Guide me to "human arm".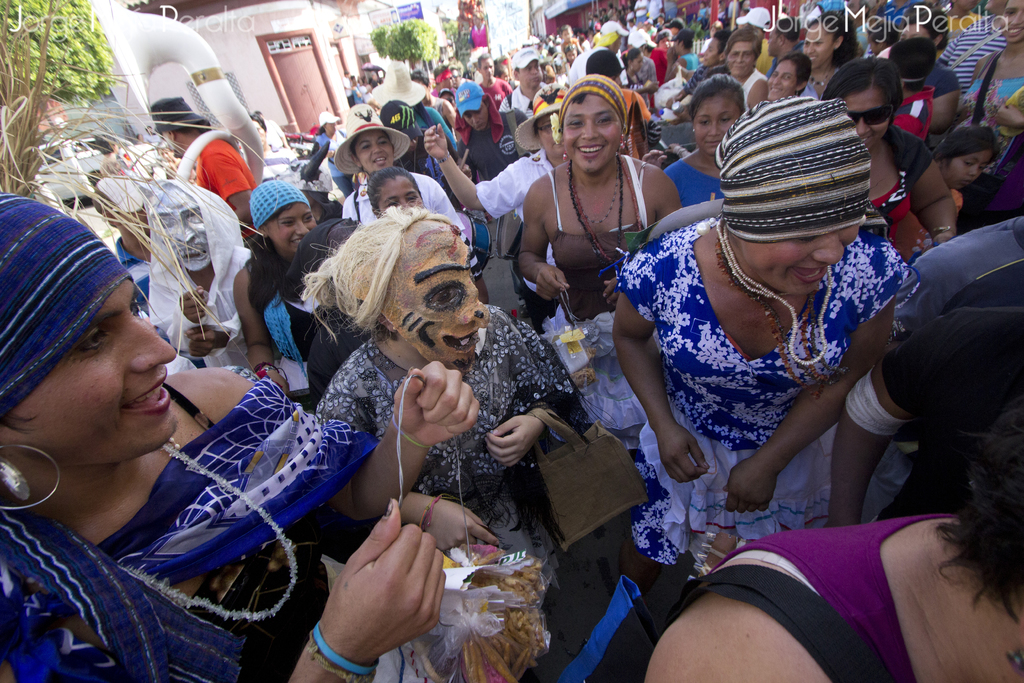
Guidance: <bbox>992, 94, 1023, 142</bbox>.
